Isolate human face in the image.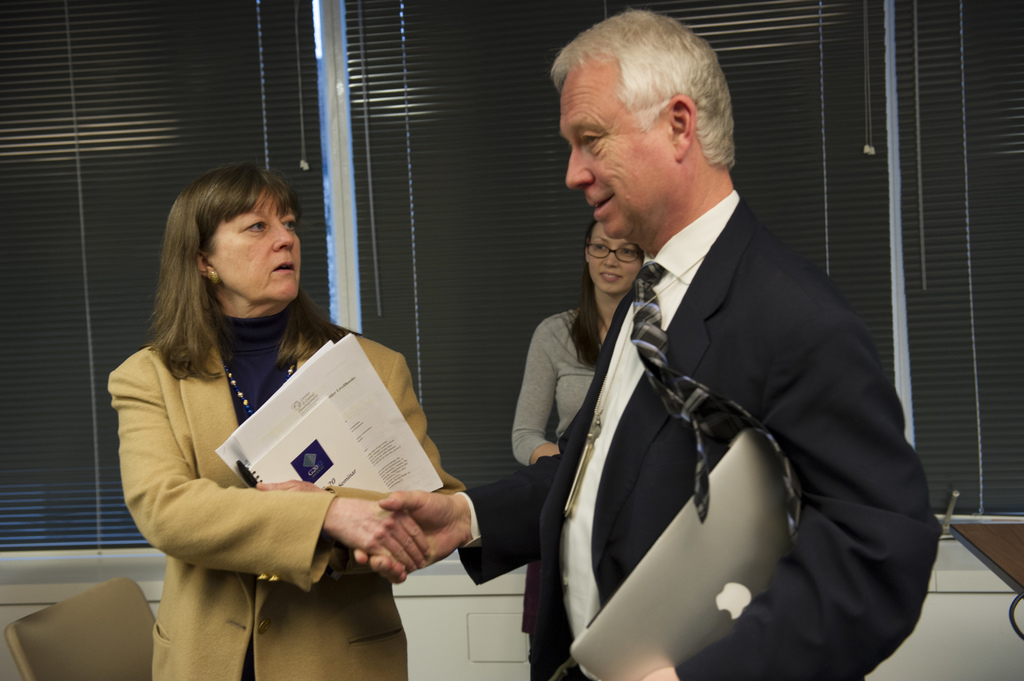
Isolated region: 586,222,642,292.
